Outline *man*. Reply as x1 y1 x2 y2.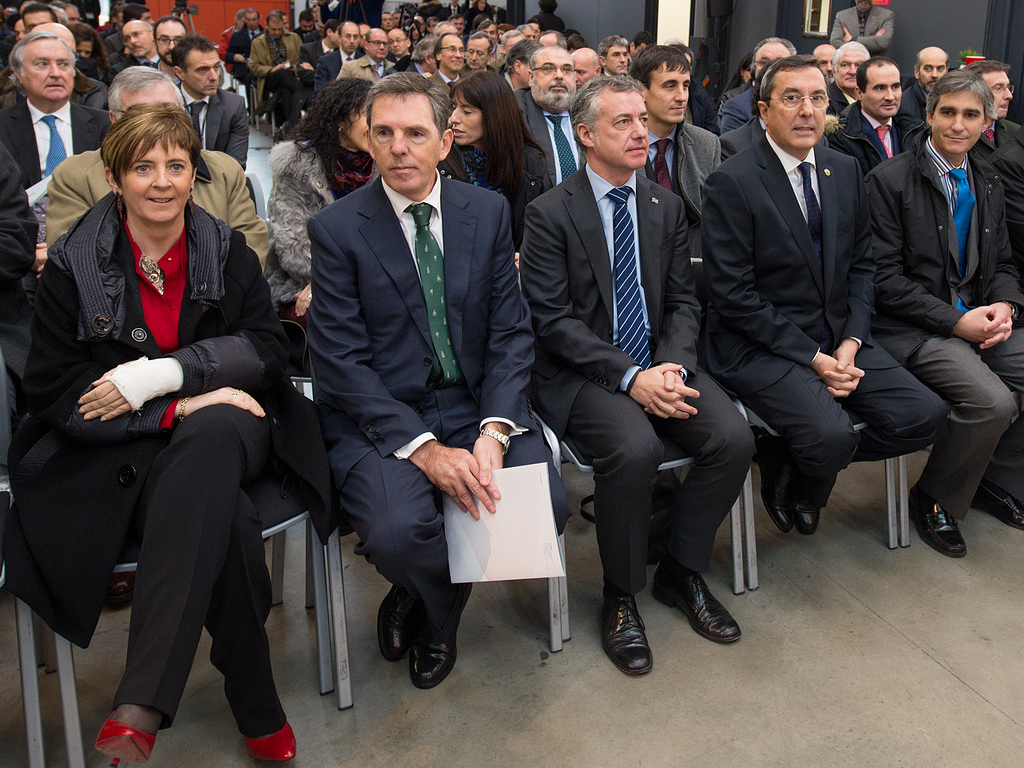
812 46 848 92.
